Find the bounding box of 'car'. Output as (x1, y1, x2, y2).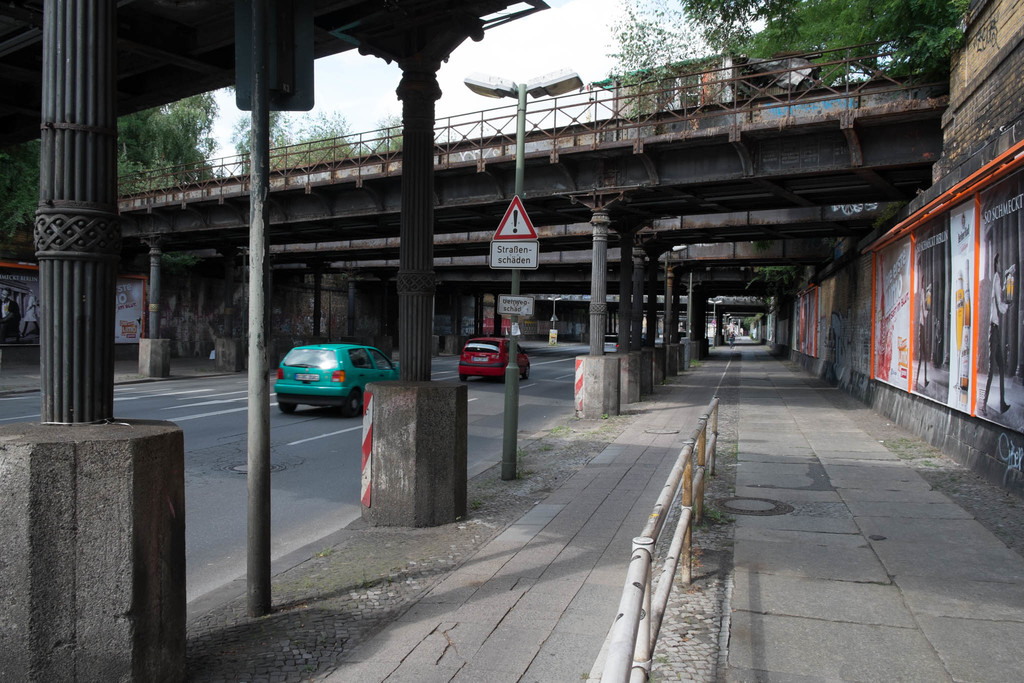
(267, 335, 388, 420).
